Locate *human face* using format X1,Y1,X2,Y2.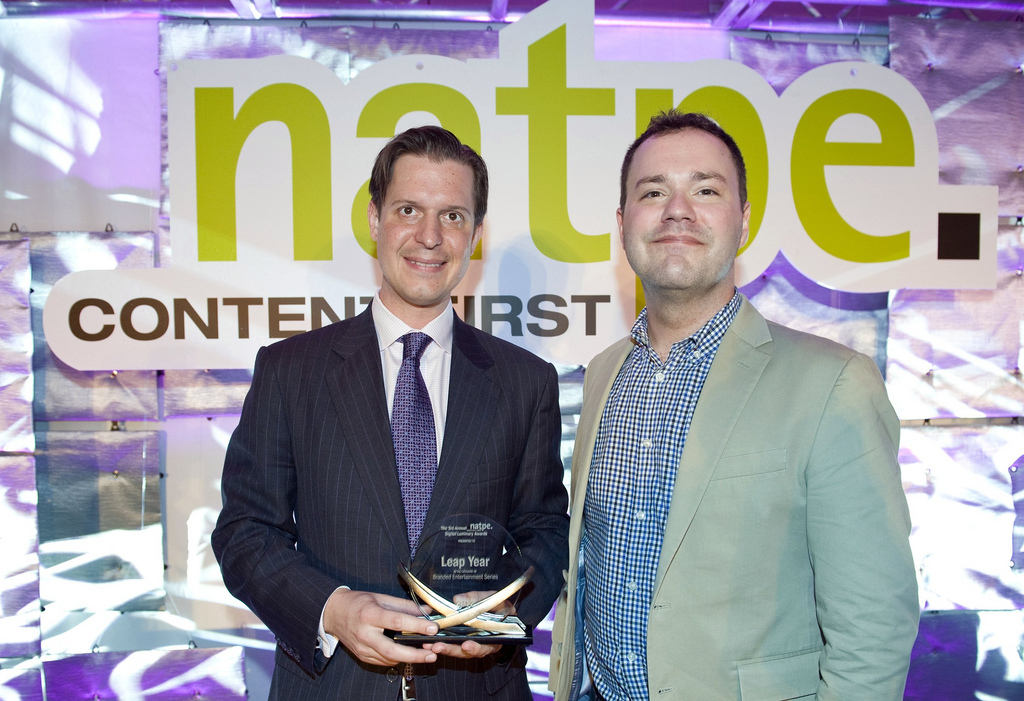
381,156,475,312.
